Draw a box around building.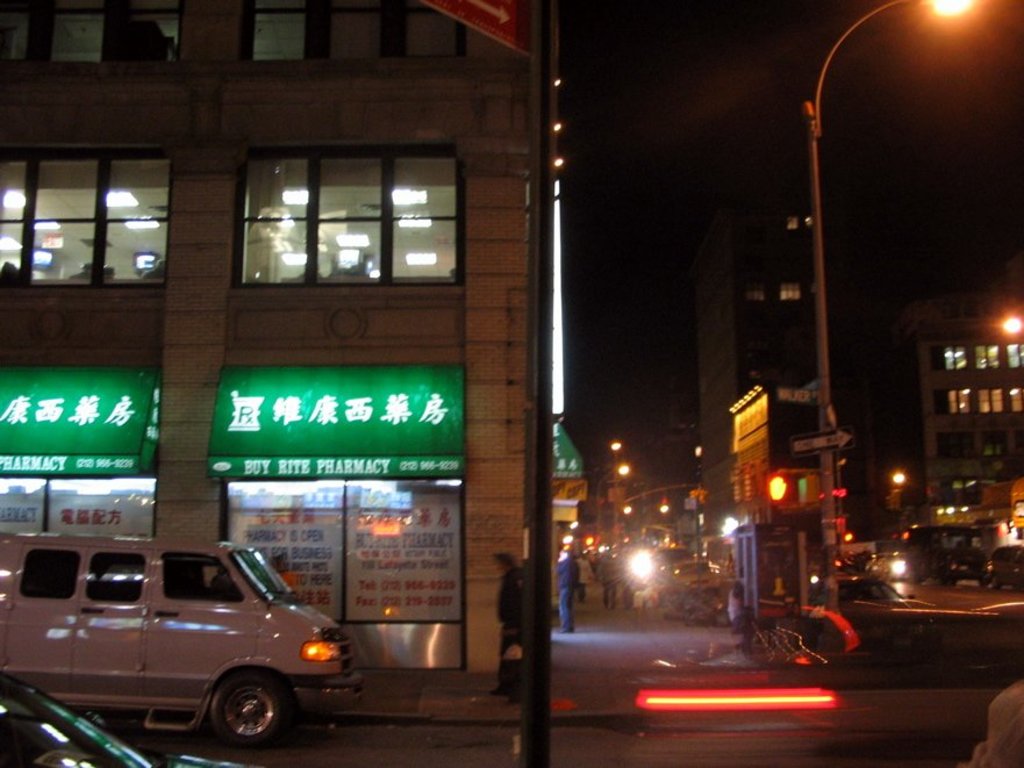
{"x1": 895, "y1": 280, "x2": 1023, "y2": 514}.
